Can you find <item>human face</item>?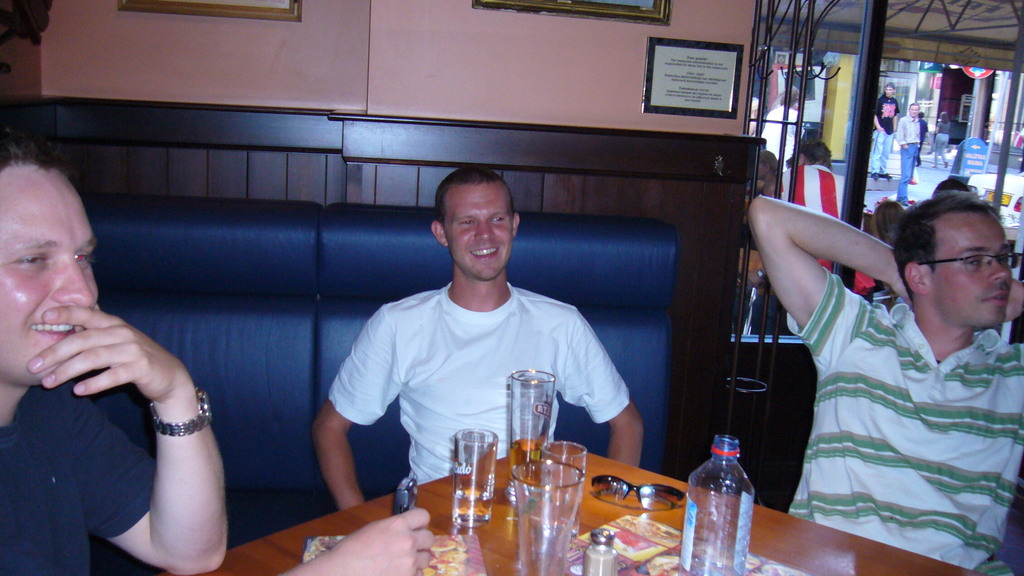
Yes, bounding box: detection(444, 184, 513, 279).
